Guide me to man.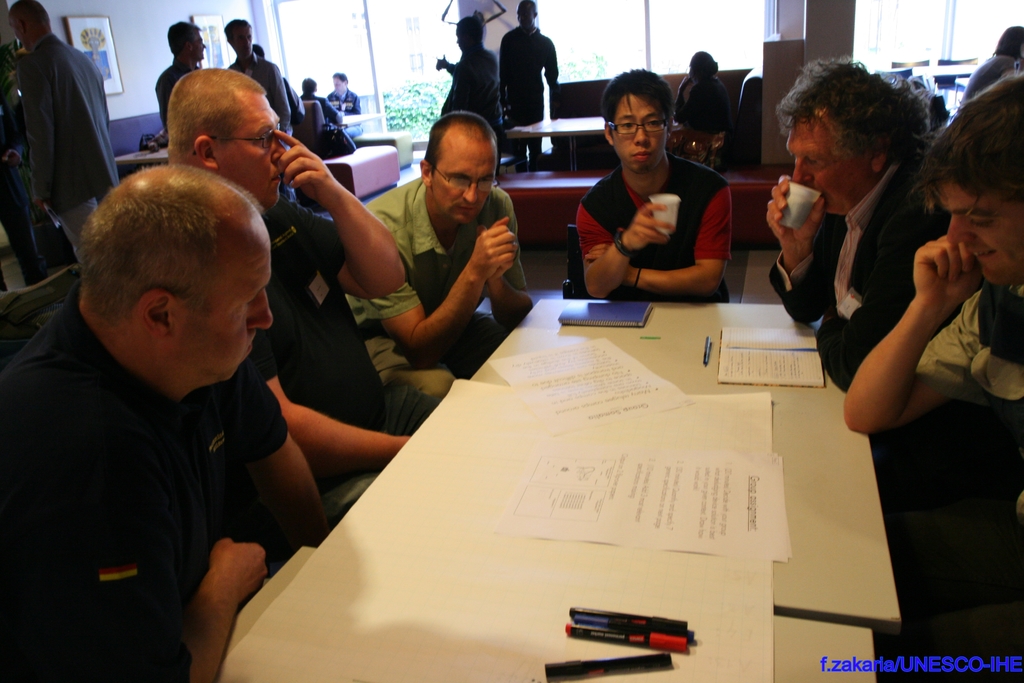
Guidance: <region>161, 66, 438, 515</region>.
